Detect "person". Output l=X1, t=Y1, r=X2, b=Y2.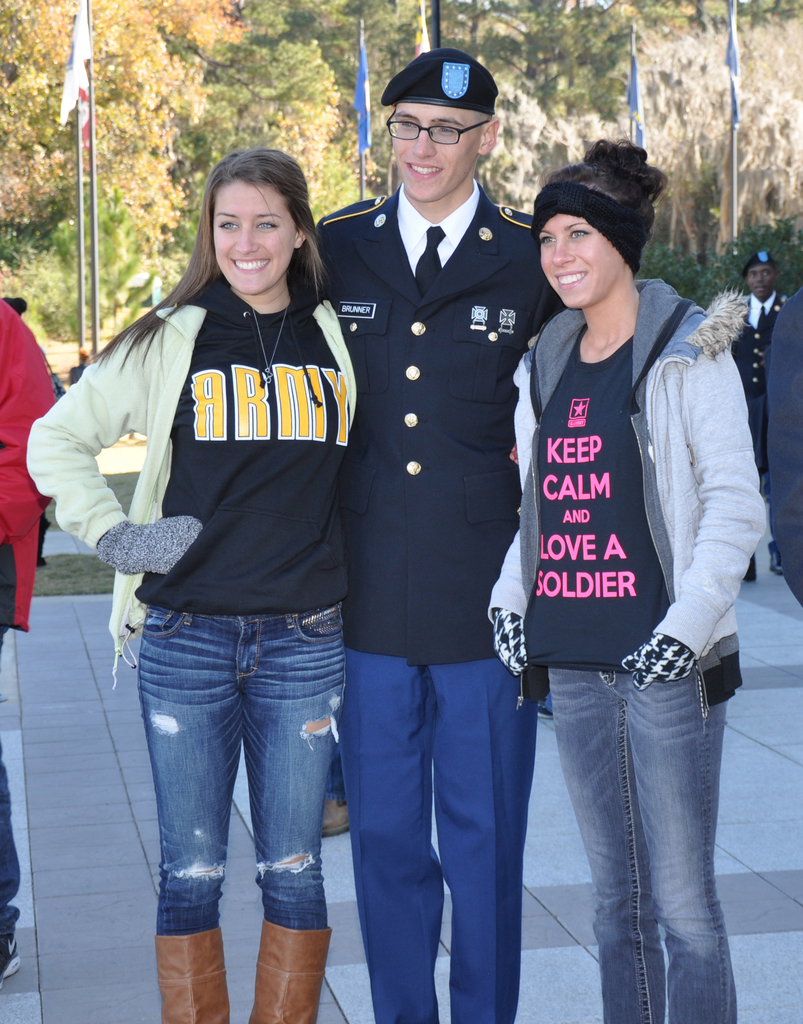
l=309, t=72, r=560, b=1023.
